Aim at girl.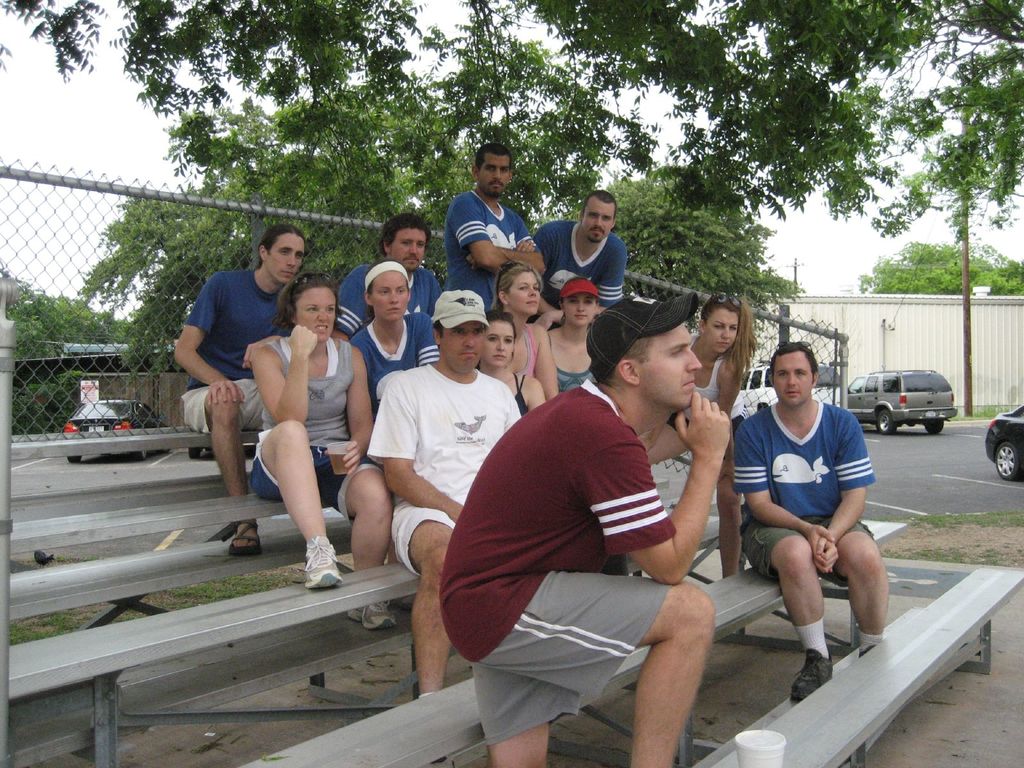
Aimed at [488,260,558,396].
